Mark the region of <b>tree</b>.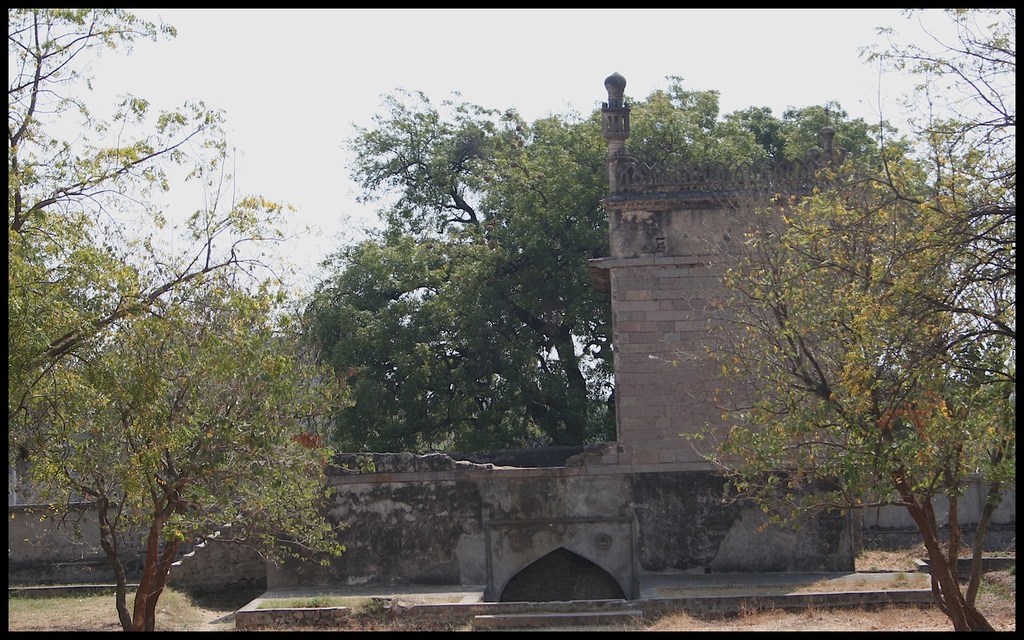
Region: bbox=(302, 72, 929, 457).
